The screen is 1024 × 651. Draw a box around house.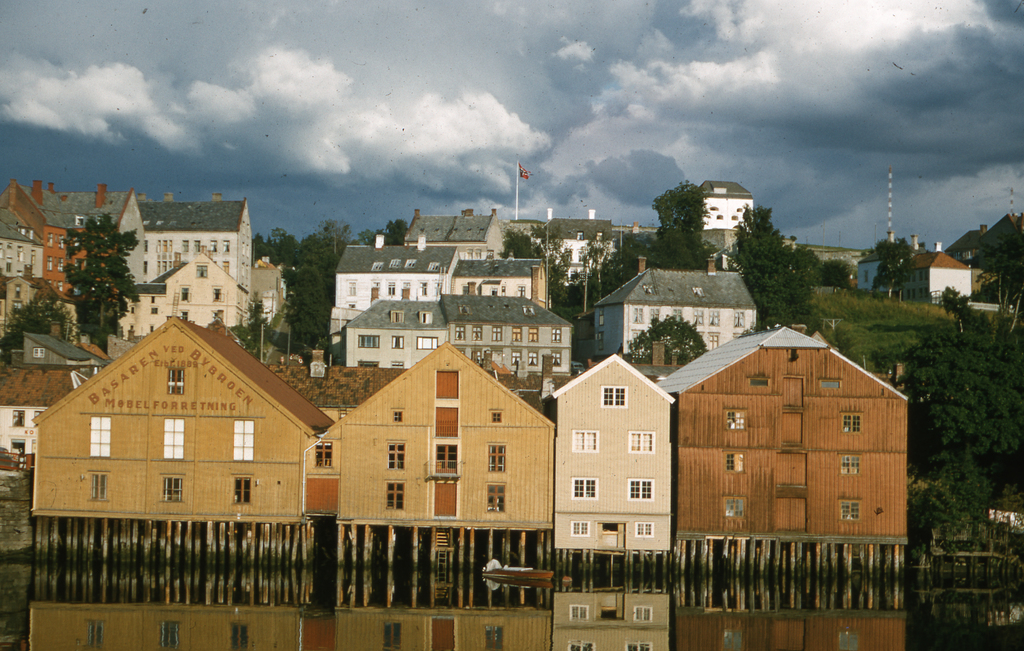
<box>694,178,756,228</box>.
